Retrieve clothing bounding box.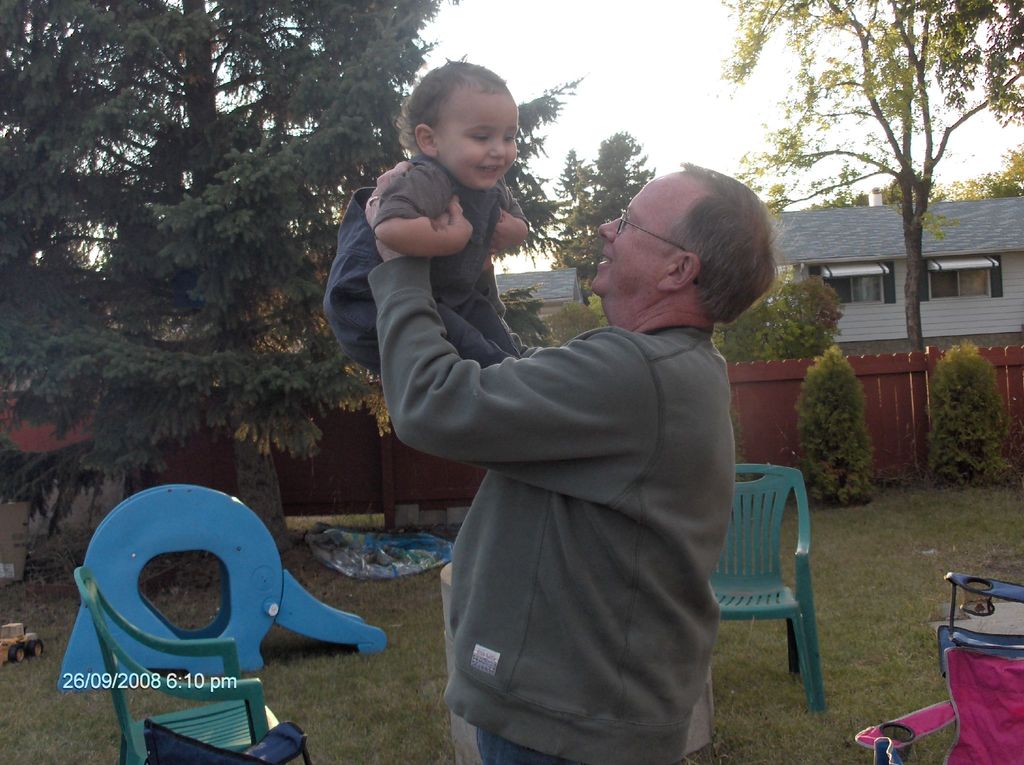
Bounding box: <region>337, 169, 521, 417</region>.
